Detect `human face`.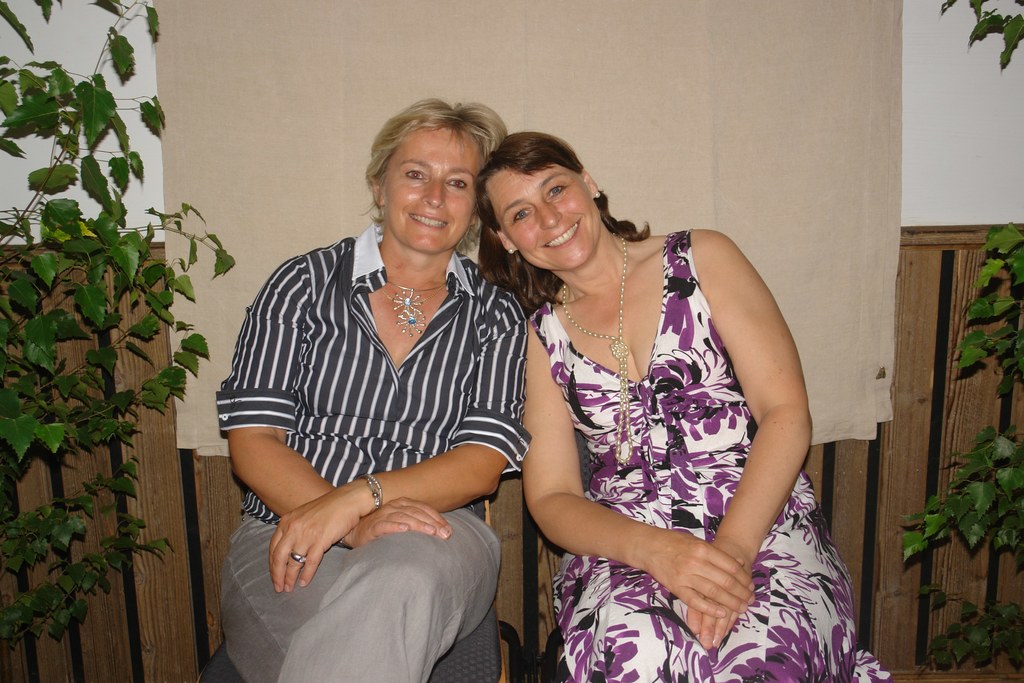
Detected at bbox(499, 172, 603, 264).
